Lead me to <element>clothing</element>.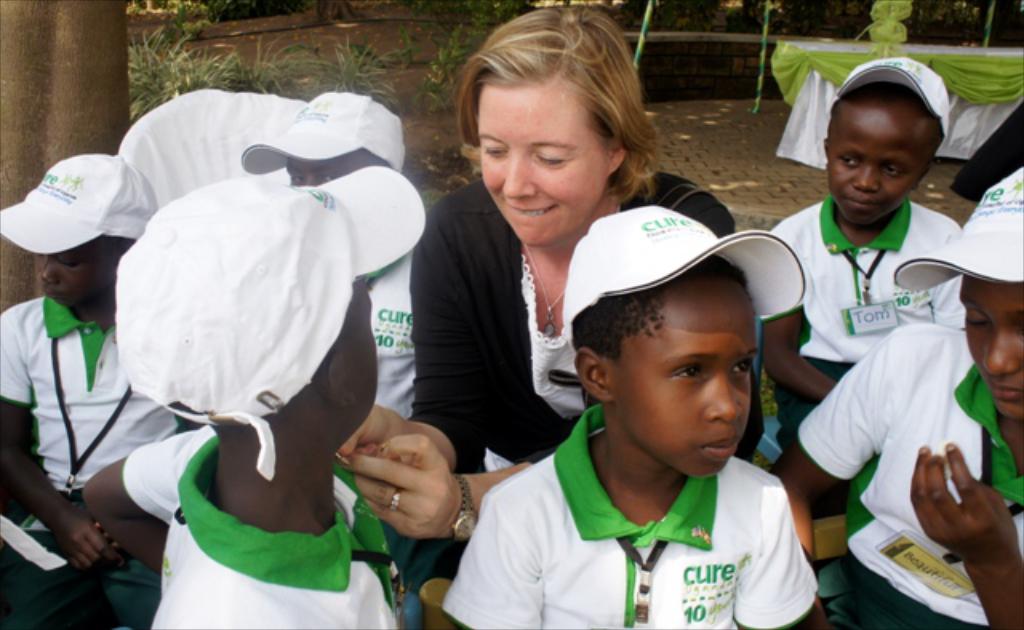
Lead to <box>0,289,184,628</box>.
